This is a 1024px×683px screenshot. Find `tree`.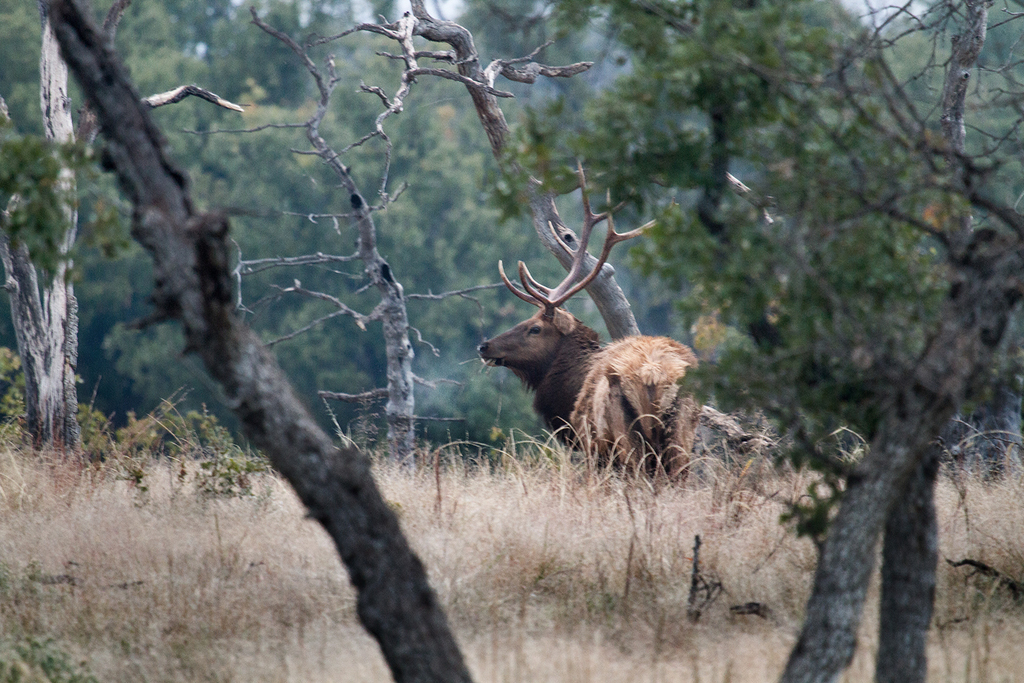
Bounding box: 176:1:520:484.
